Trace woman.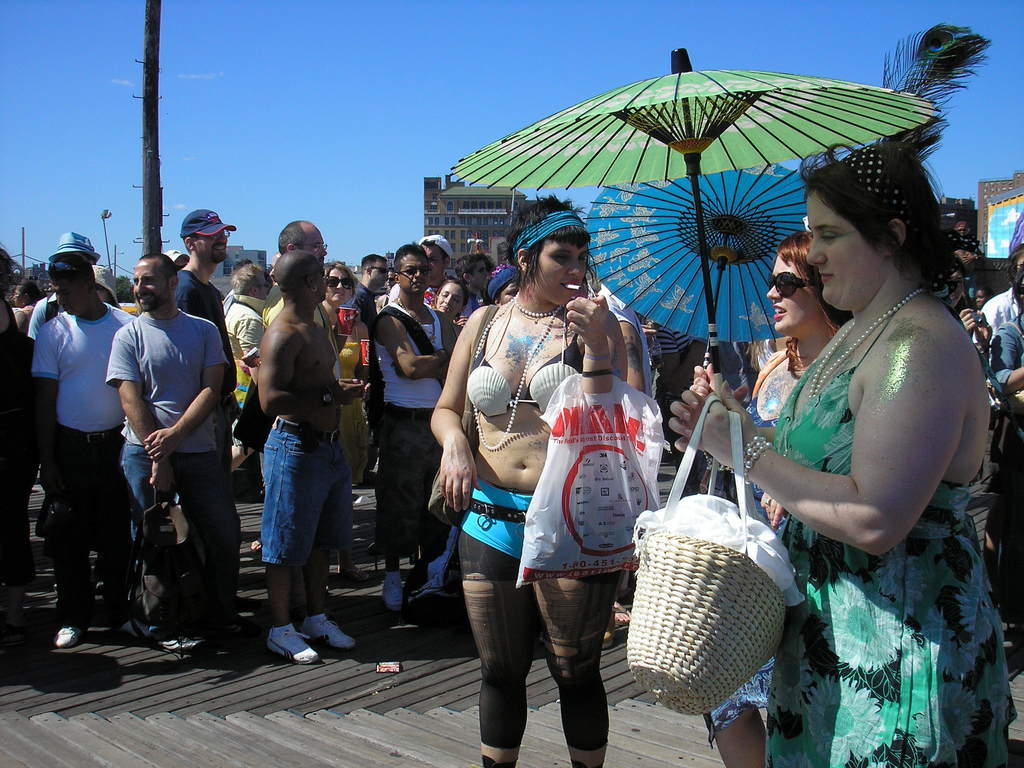
Traced to box(323, 264, 374, 584).
